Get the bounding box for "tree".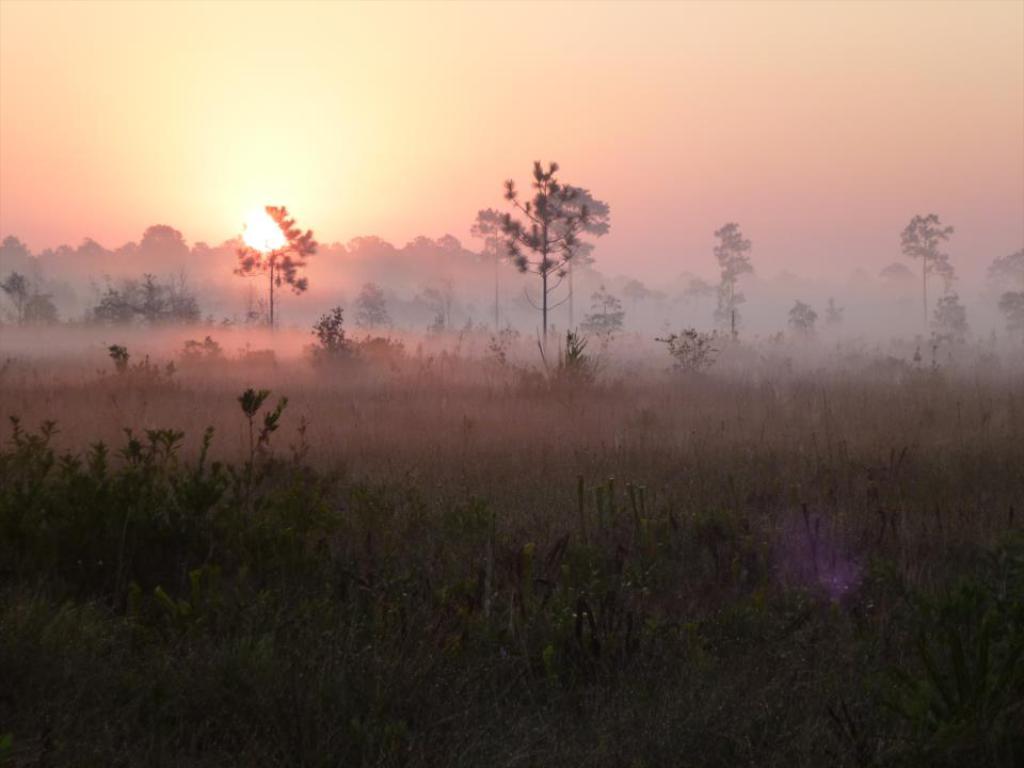
rect(899, 210, 955, 332).
